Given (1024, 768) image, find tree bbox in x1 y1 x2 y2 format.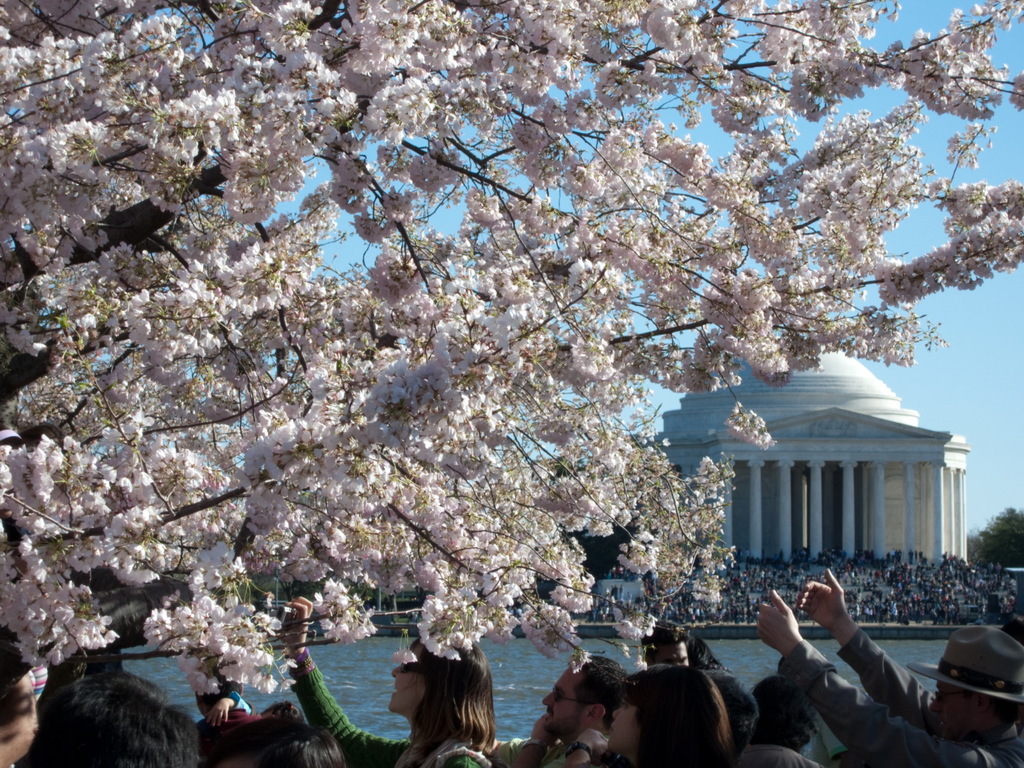
0 0 1023 676.
